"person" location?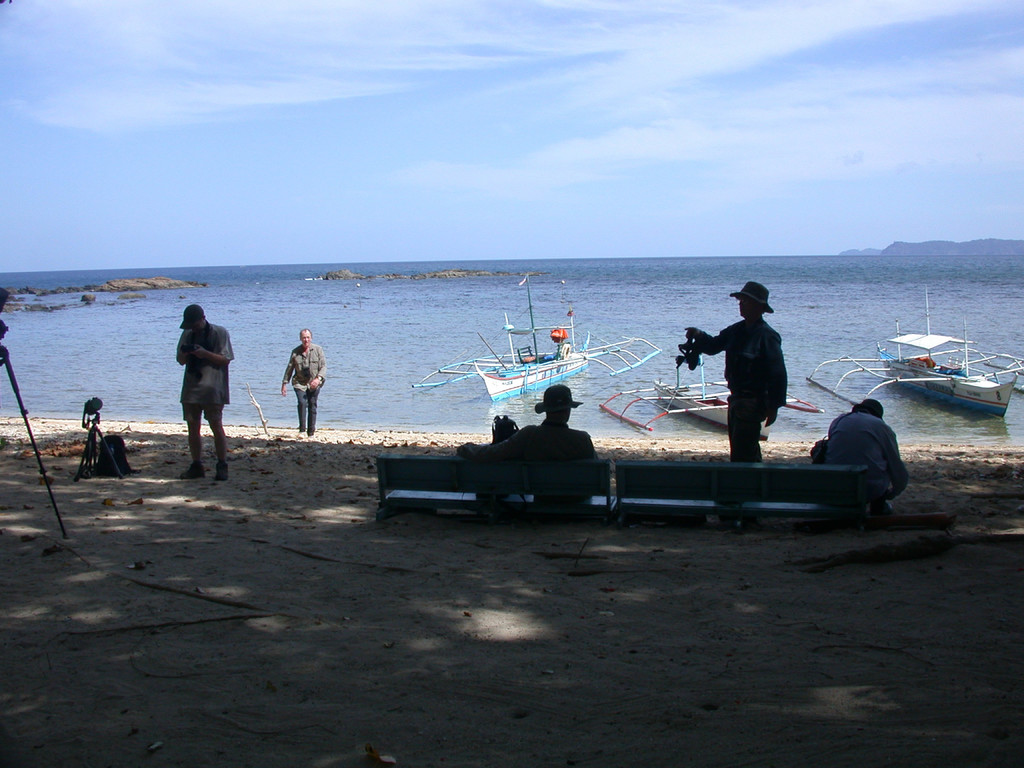
crop(453, 383, 605, 515)
